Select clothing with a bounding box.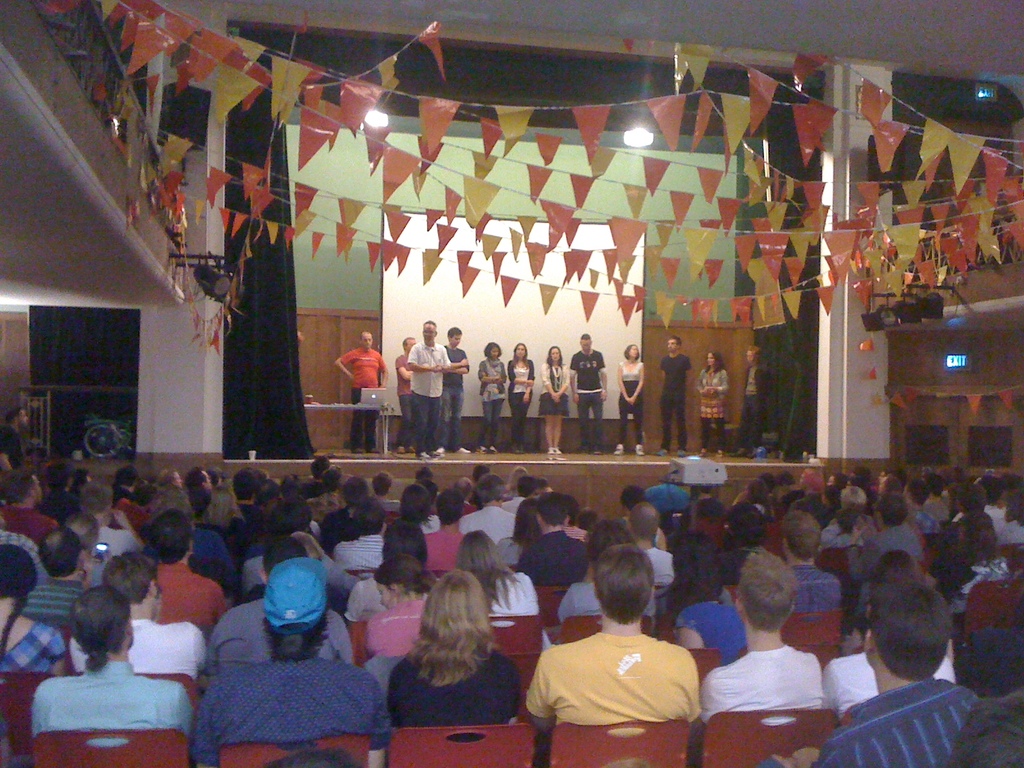
rect(614, 514, 659, 551).
